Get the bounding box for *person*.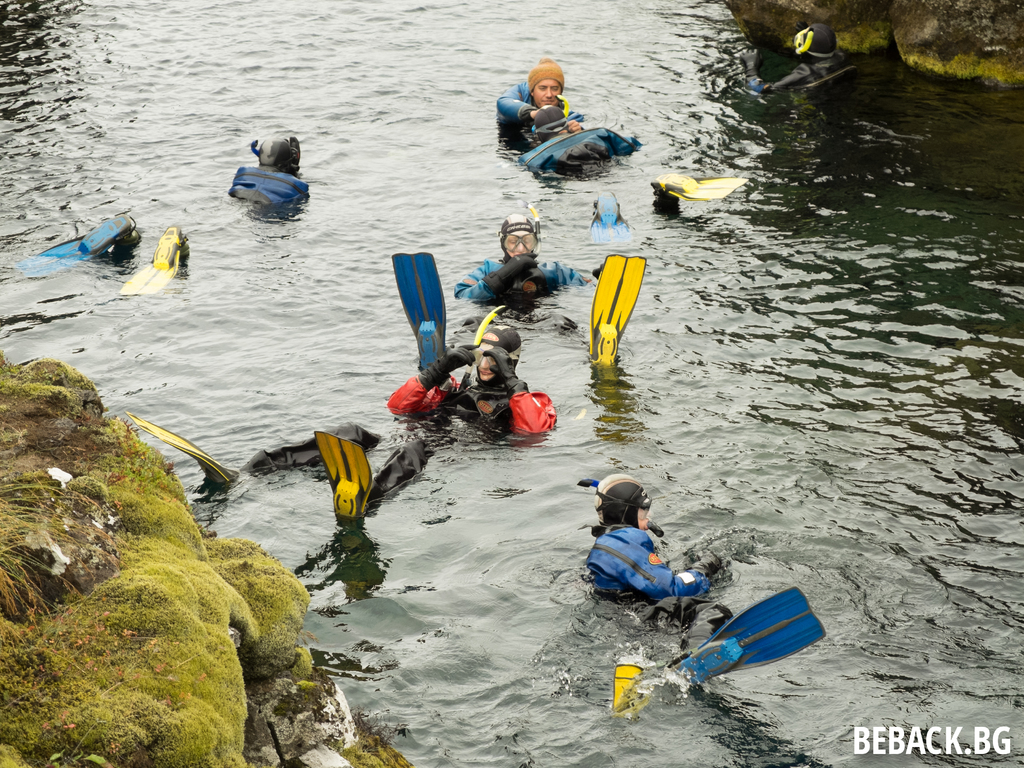
locate(581, 474, 752, 703).
